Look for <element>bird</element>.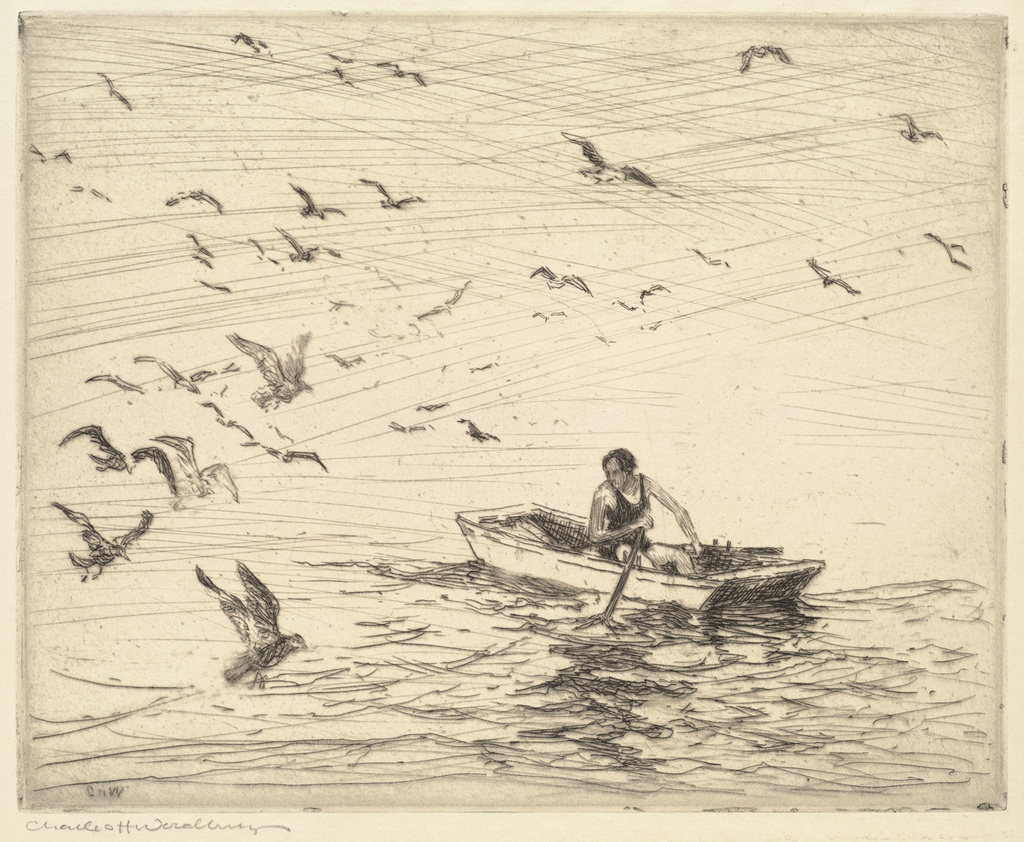
Found: region(885, 107, 949, 145).
